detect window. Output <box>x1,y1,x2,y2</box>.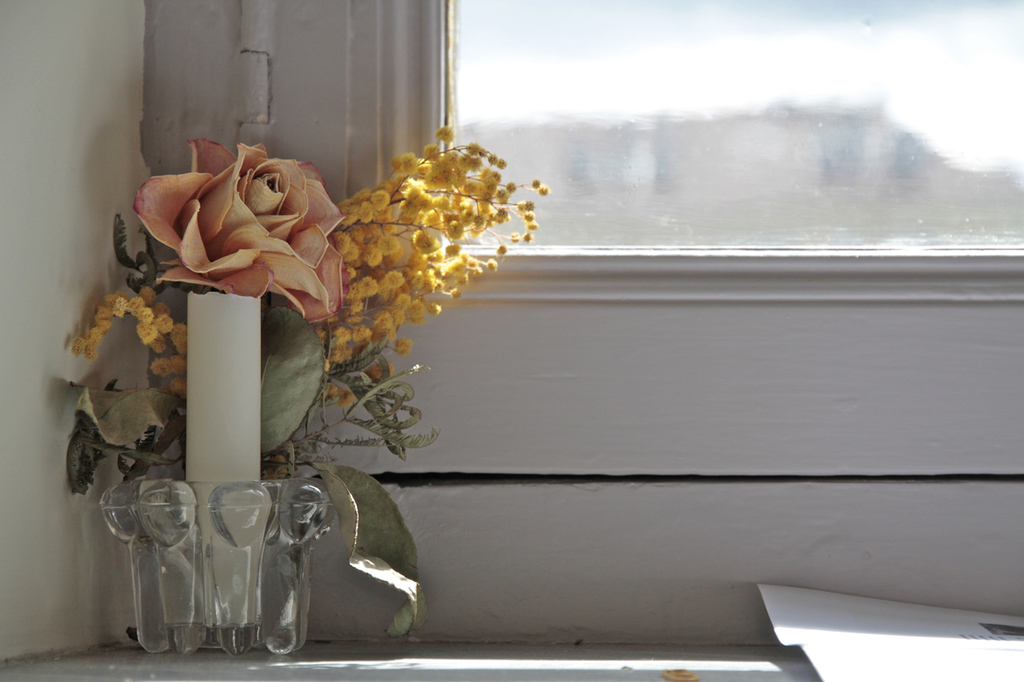
<box>245,11,1019,484</box>.
